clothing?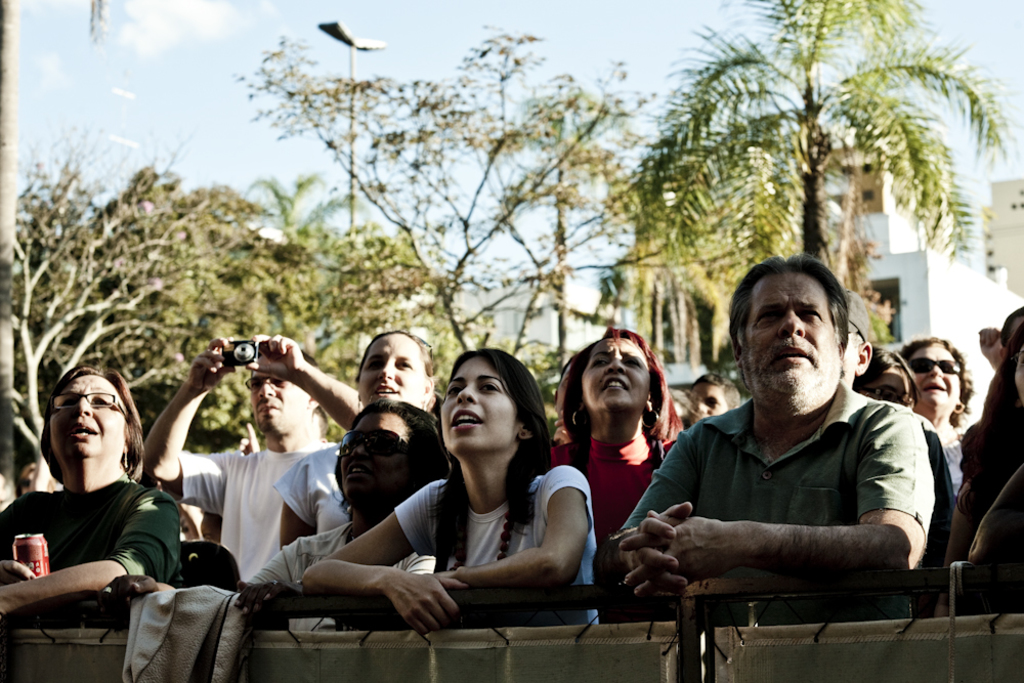
[595,407,942,614]
